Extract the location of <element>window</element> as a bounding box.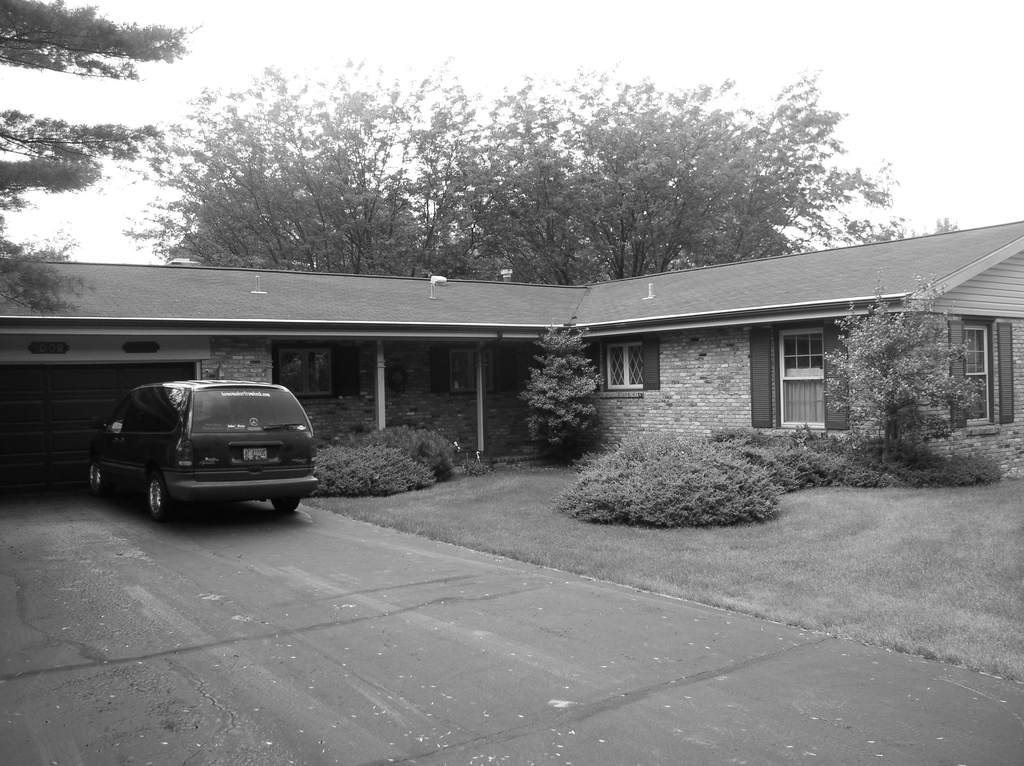
[761,315,823,431].
